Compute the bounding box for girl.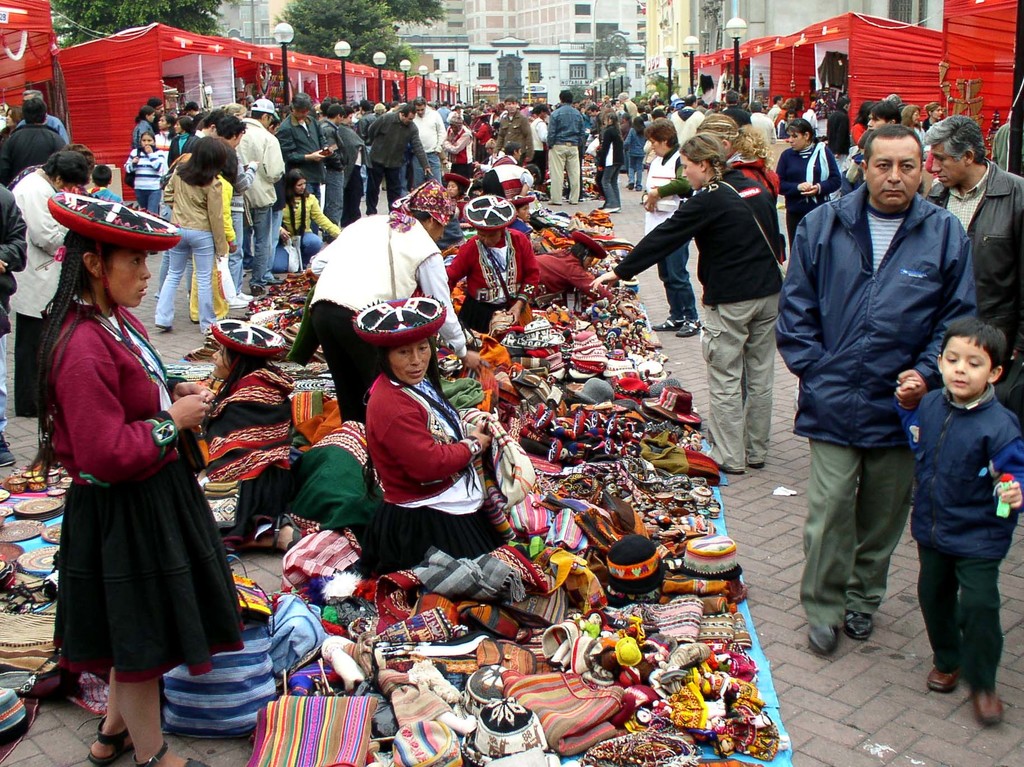
locate(270, 172, 340, 270).
